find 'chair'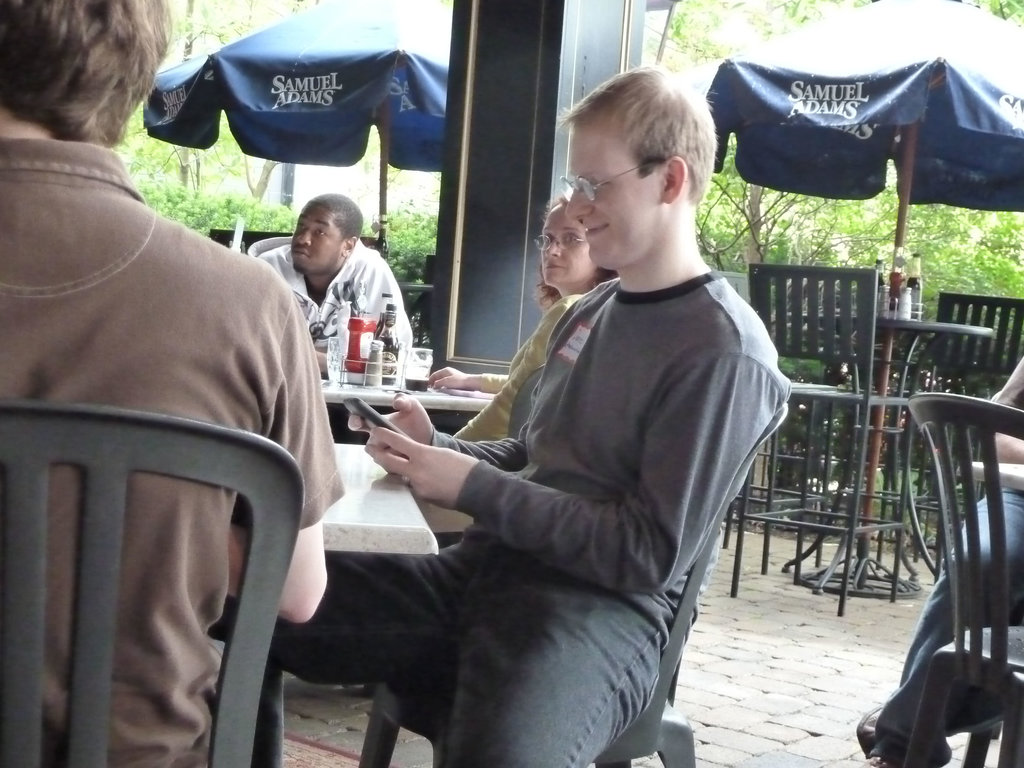
box(0, 398, 305, 767)
